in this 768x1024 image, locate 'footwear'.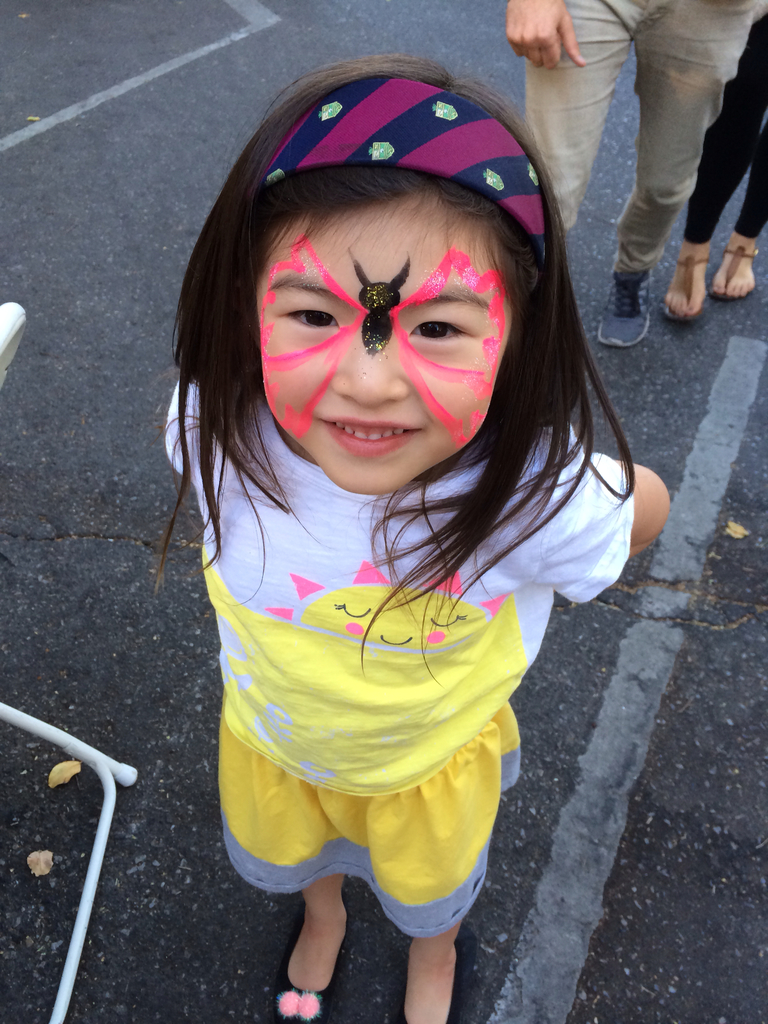
Bounding box: 707, 237, 762, 305.
